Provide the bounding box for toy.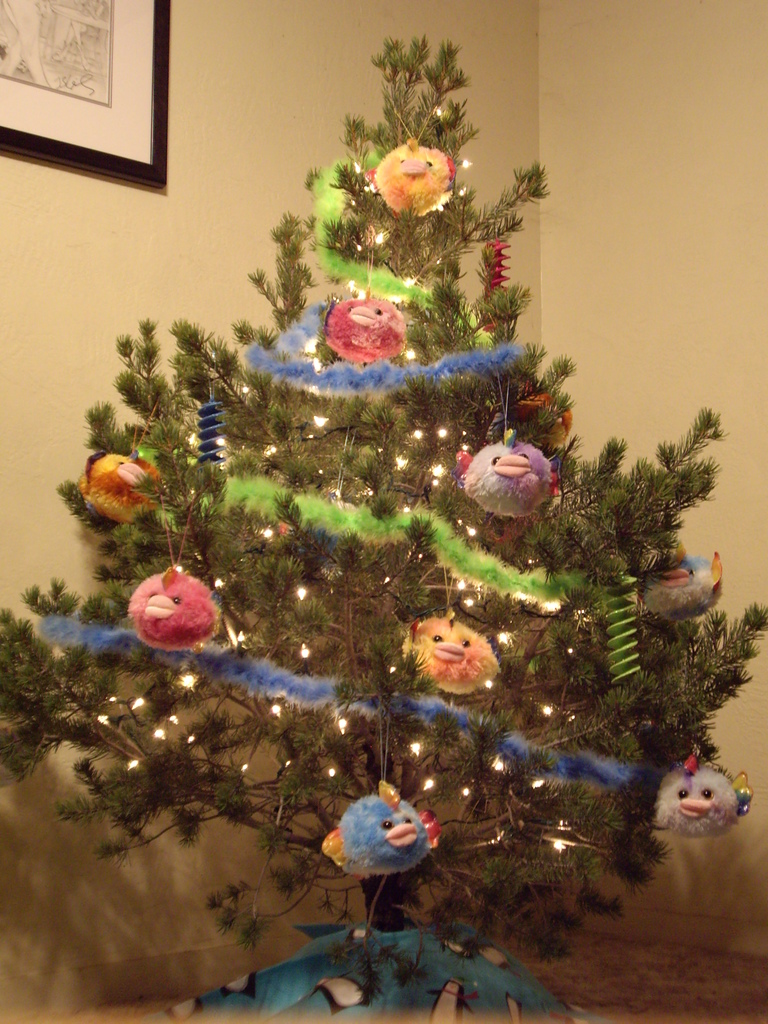
x1=371 y1=142 x2=465 y2=218.
